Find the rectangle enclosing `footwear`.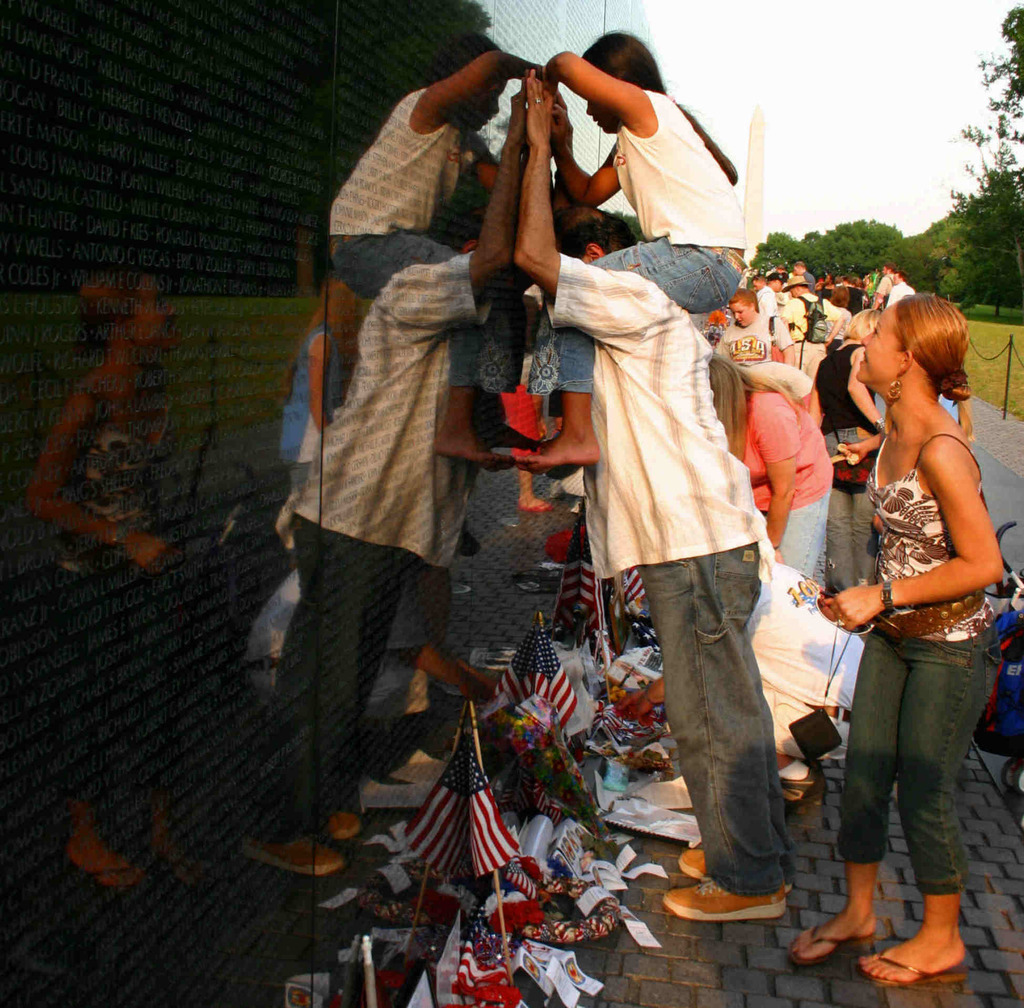
{"left": 661, "top": 873, "right": 781, "bottom": 917}.
